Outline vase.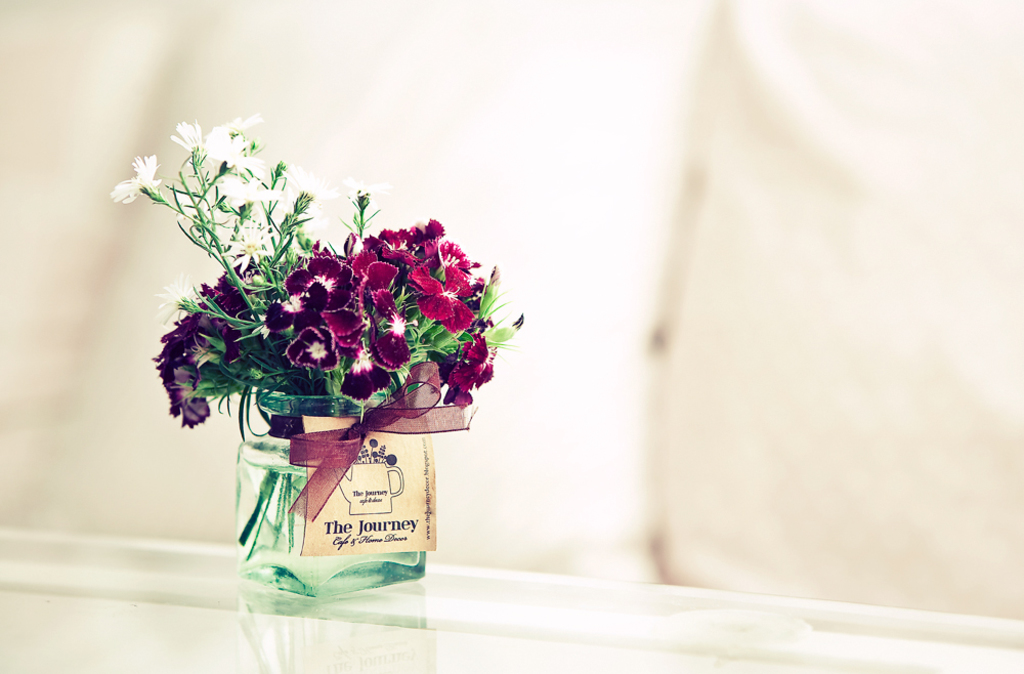
Outline: 231:392:425:600.
